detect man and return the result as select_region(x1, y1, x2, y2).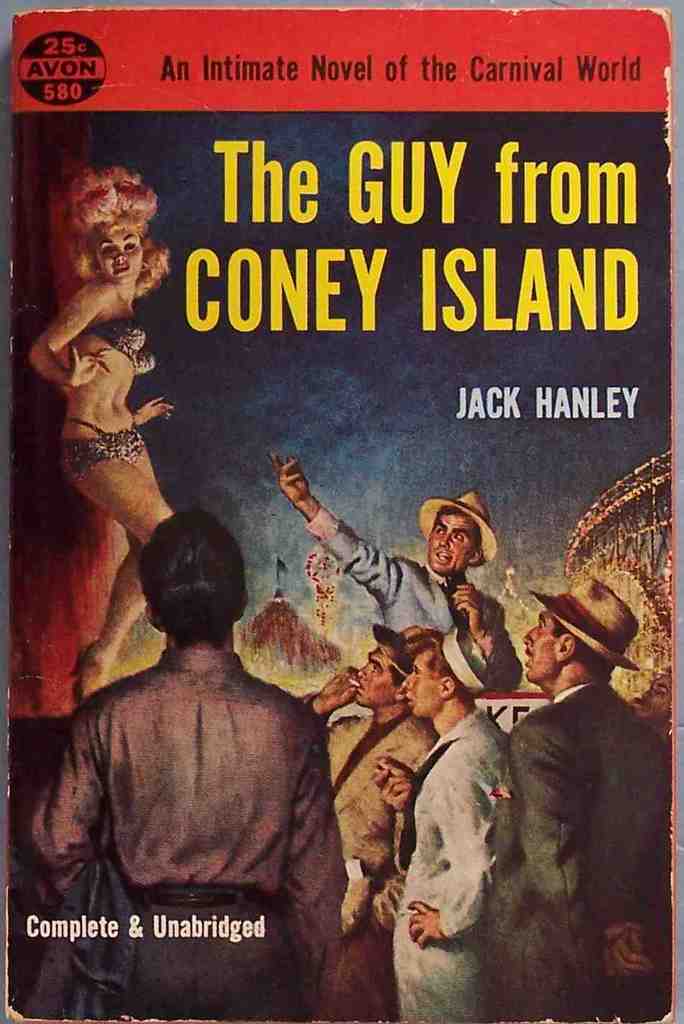
select_region(276, 454, 520, 701).
